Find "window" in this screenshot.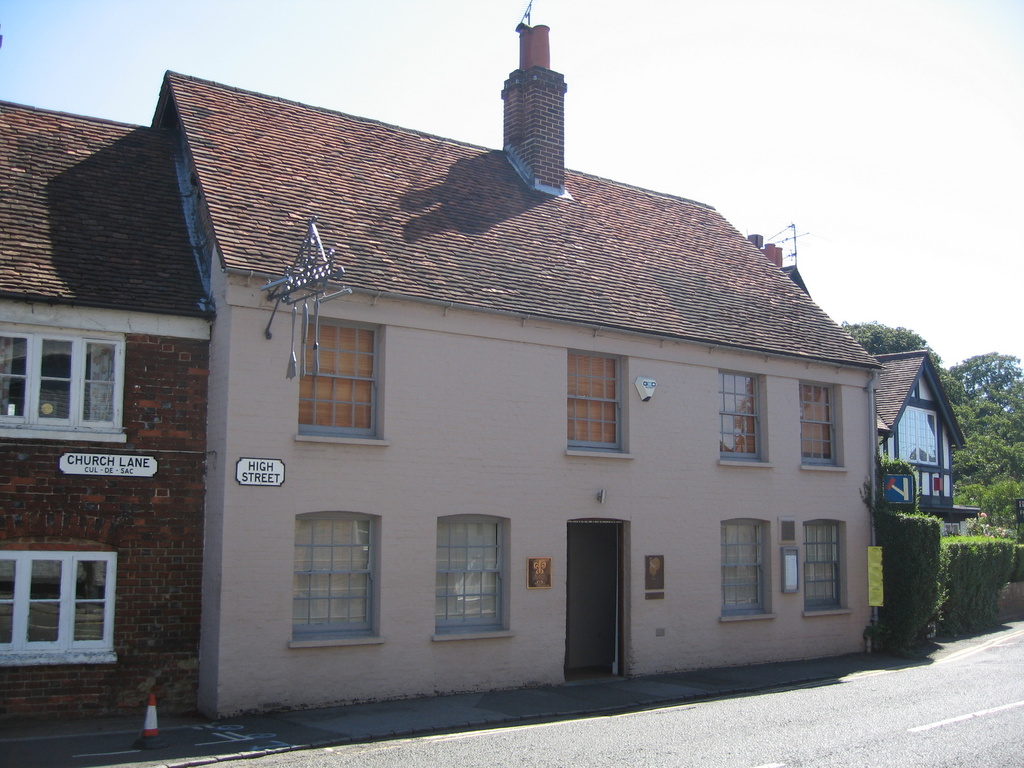
The bounding box for "window" is select_region(920, 471, 956, 497).
